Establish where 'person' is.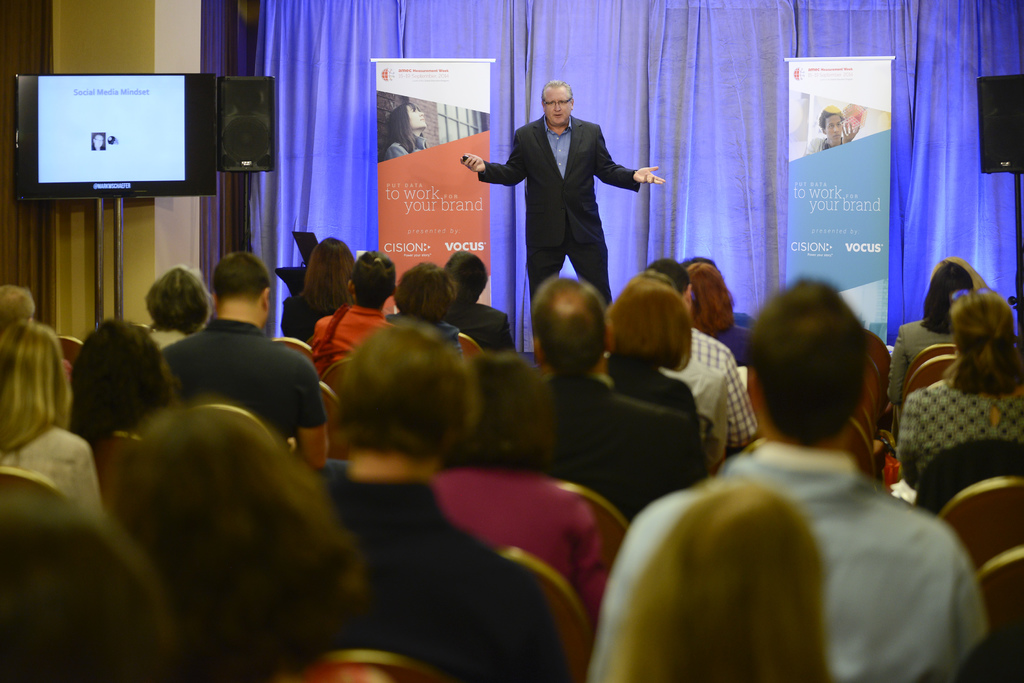
Established at [x1=902, y1=284, x2=1023, y2=489].
